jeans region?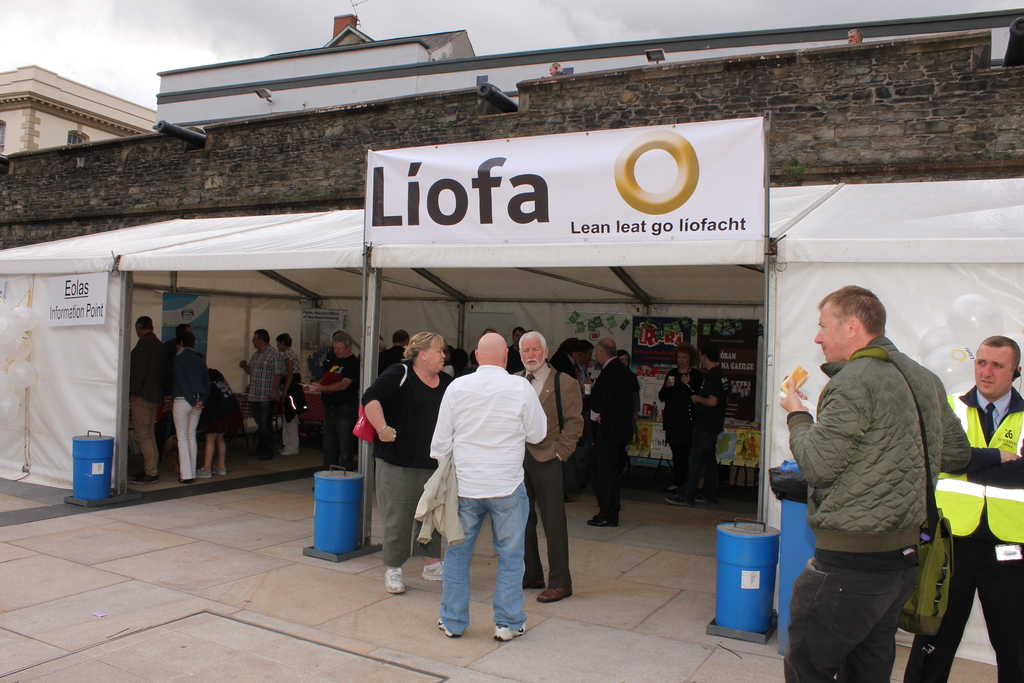
172/397/199/482
